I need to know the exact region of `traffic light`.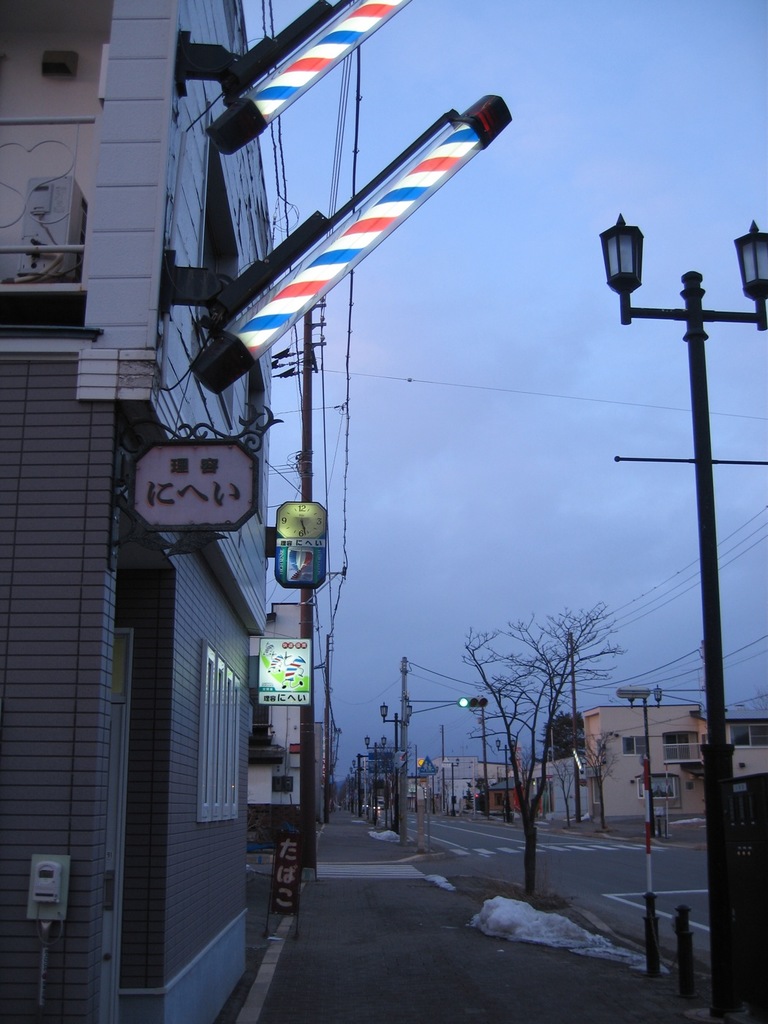
Region: [459,699,489,709].
